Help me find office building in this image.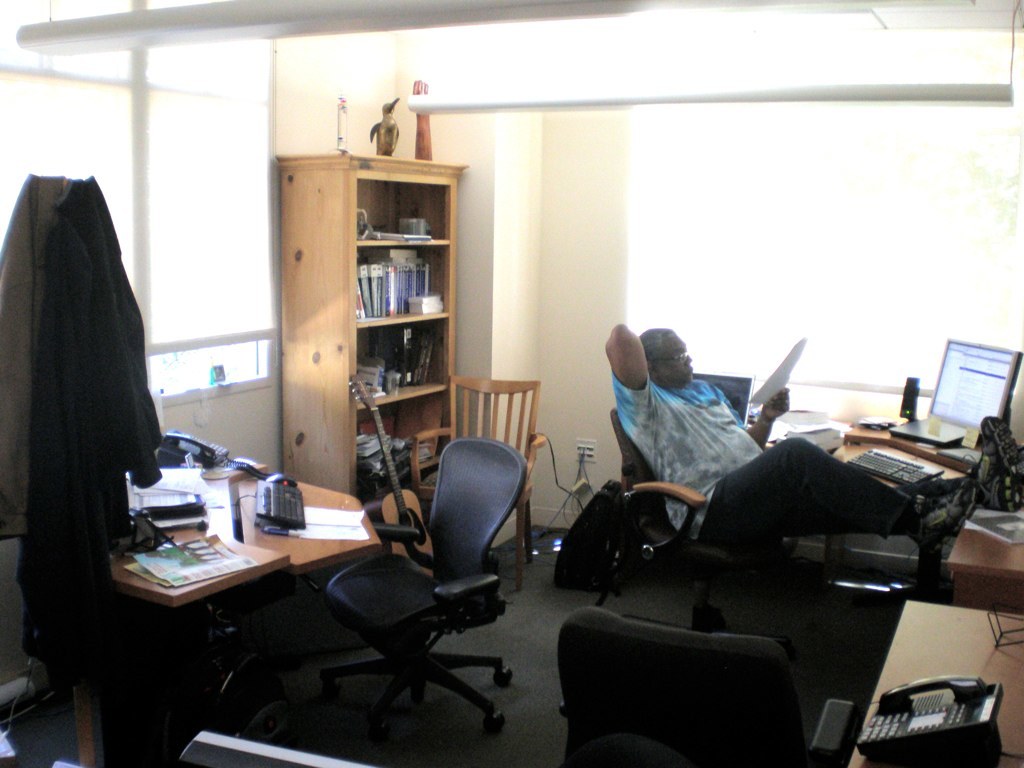
Found it: (x1=29, y1=46, x2=979, y2=755).
